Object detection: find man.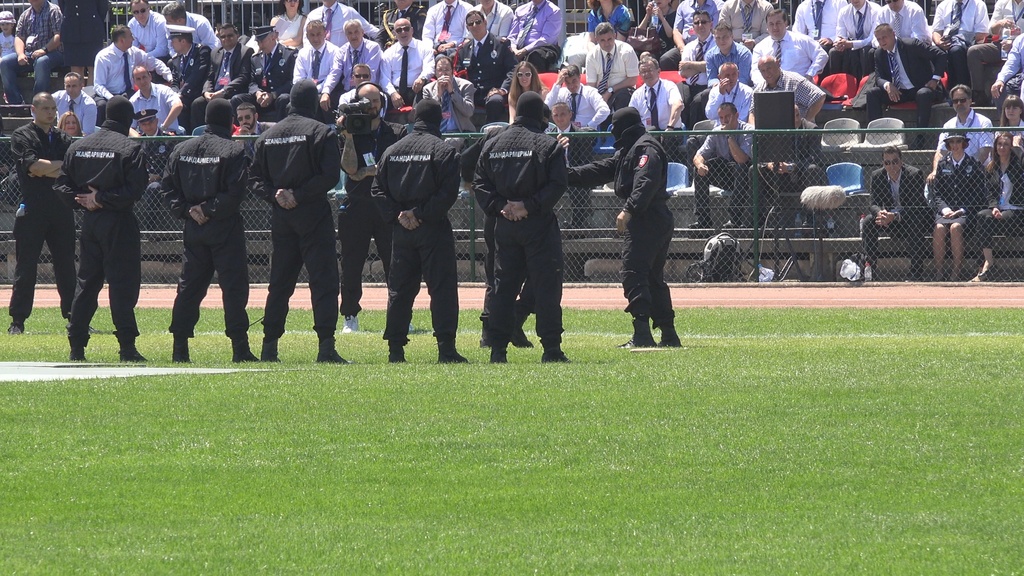
188,23,253,131.
